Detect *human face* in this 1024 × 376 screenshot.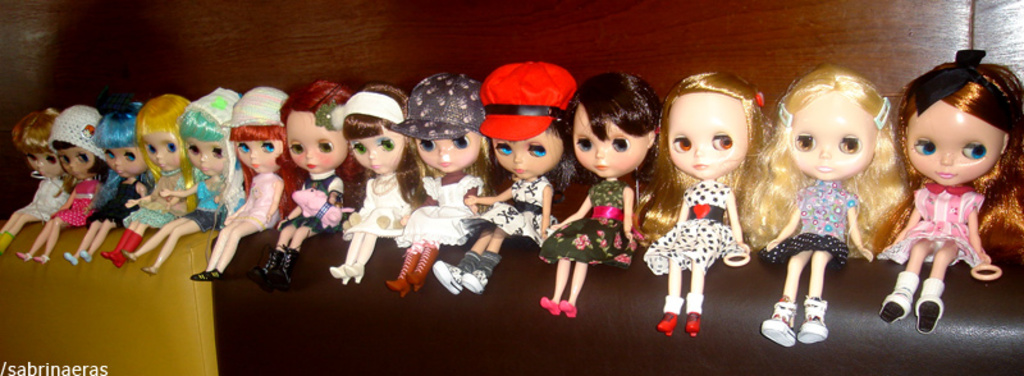
Detection: bbox=[351, 125, 402, 175].
